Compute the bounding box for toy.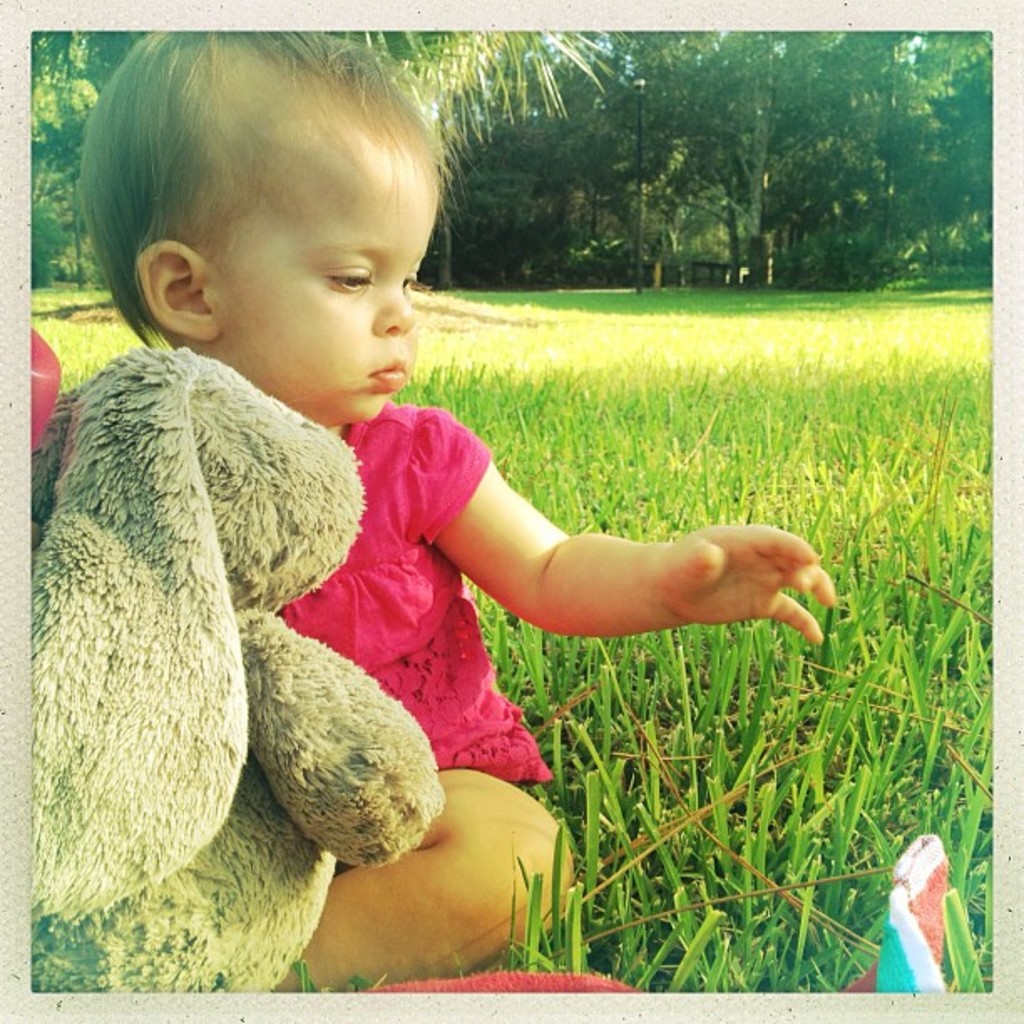
[30,350,447,1001].
